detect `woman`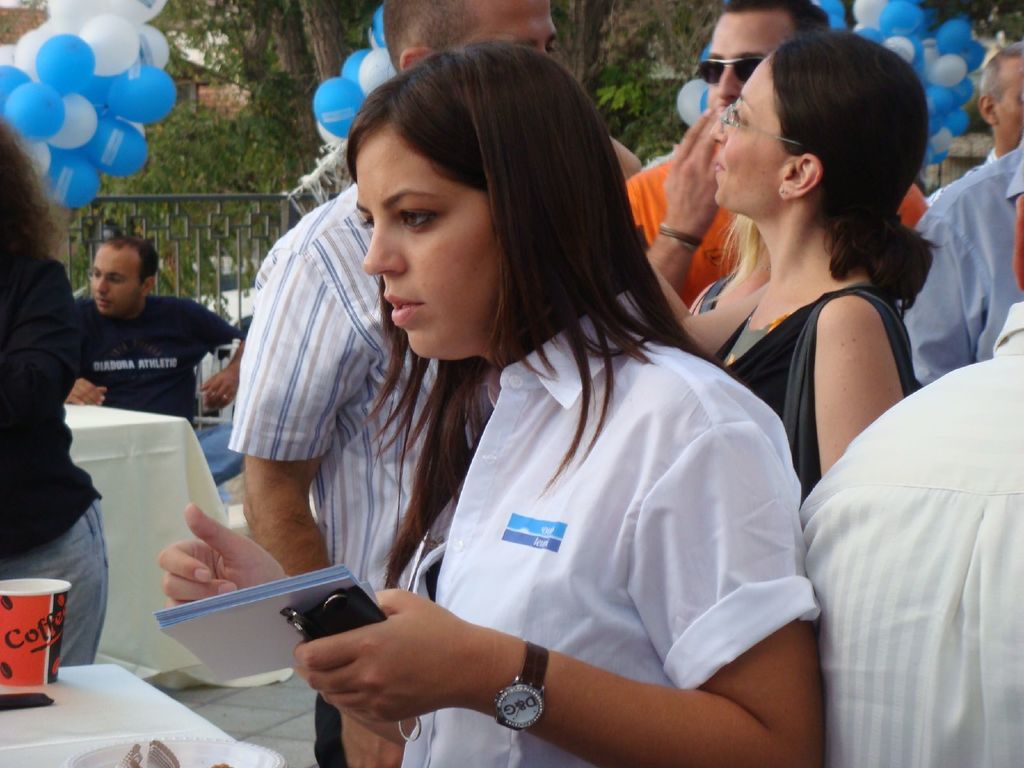
Rect(155, 45, 856, 767)
